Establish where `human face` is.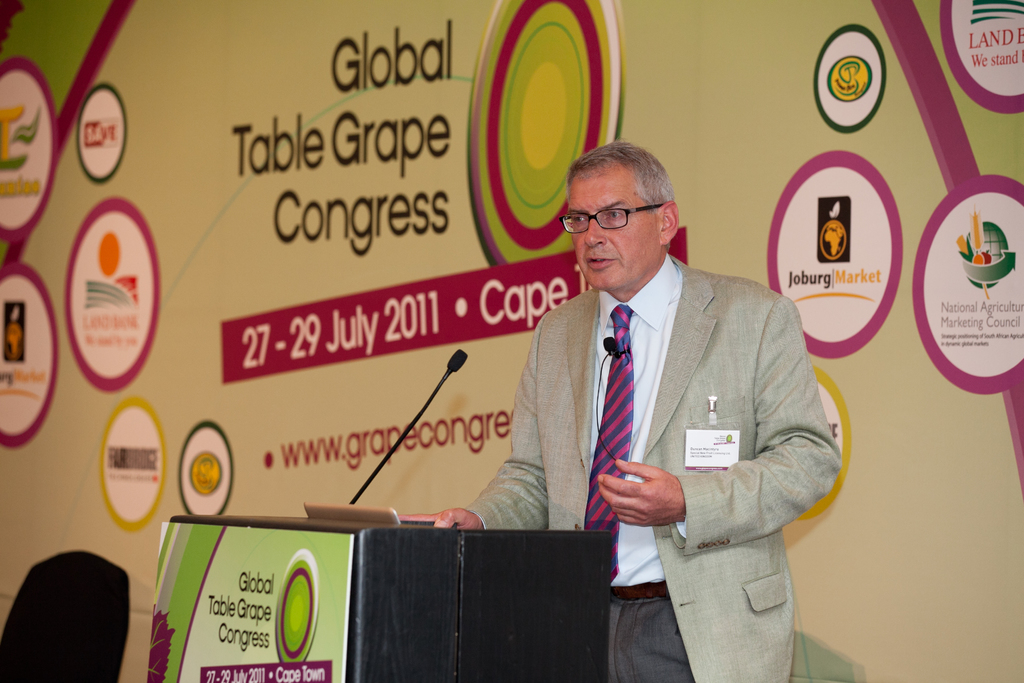
Established at [566, 163, 660, 296].
